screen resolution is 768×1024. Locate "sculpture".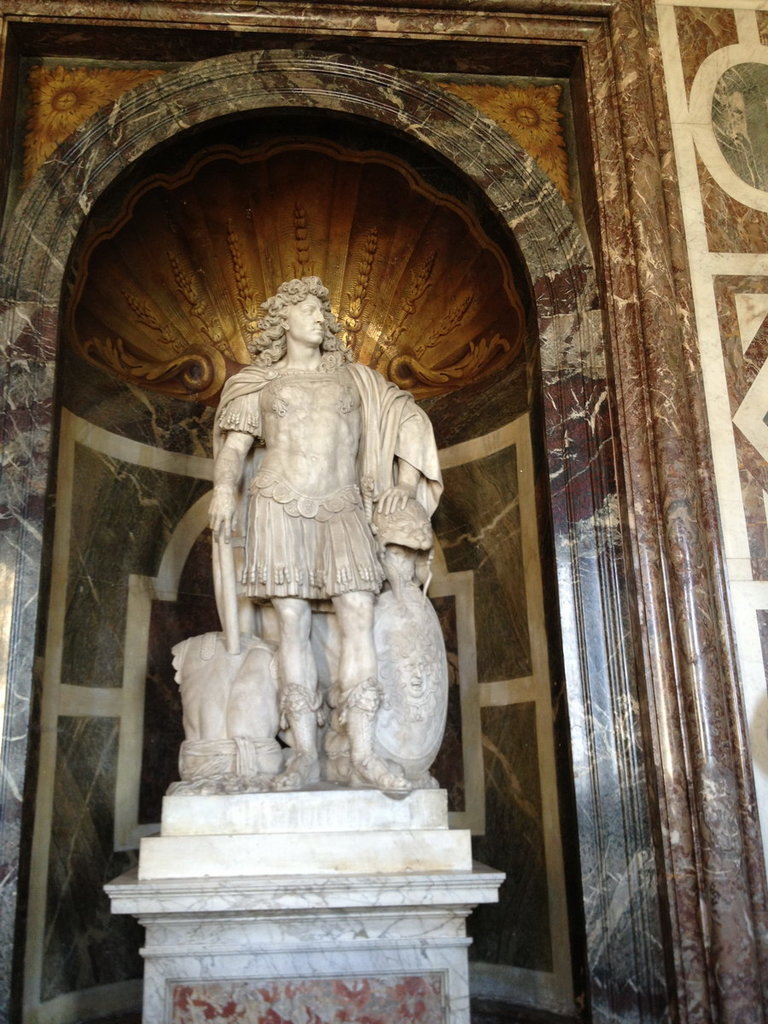
177/265/464/831.
